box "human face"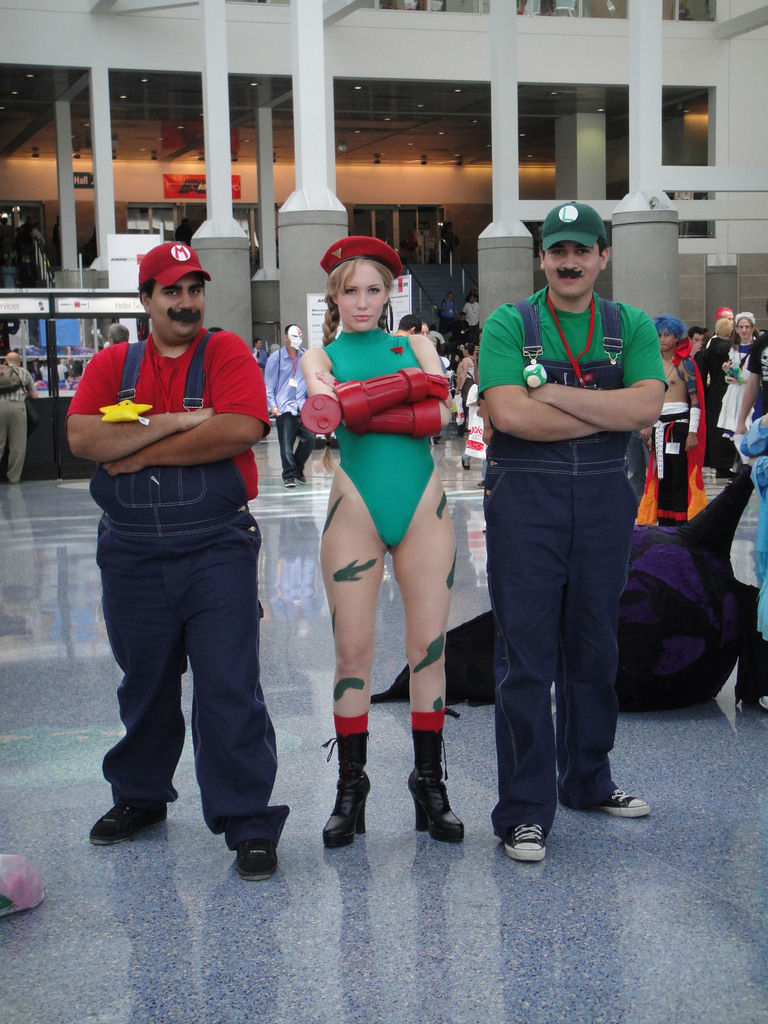
pyautogui.locateOnScreen(153, 273, 205, 330)
